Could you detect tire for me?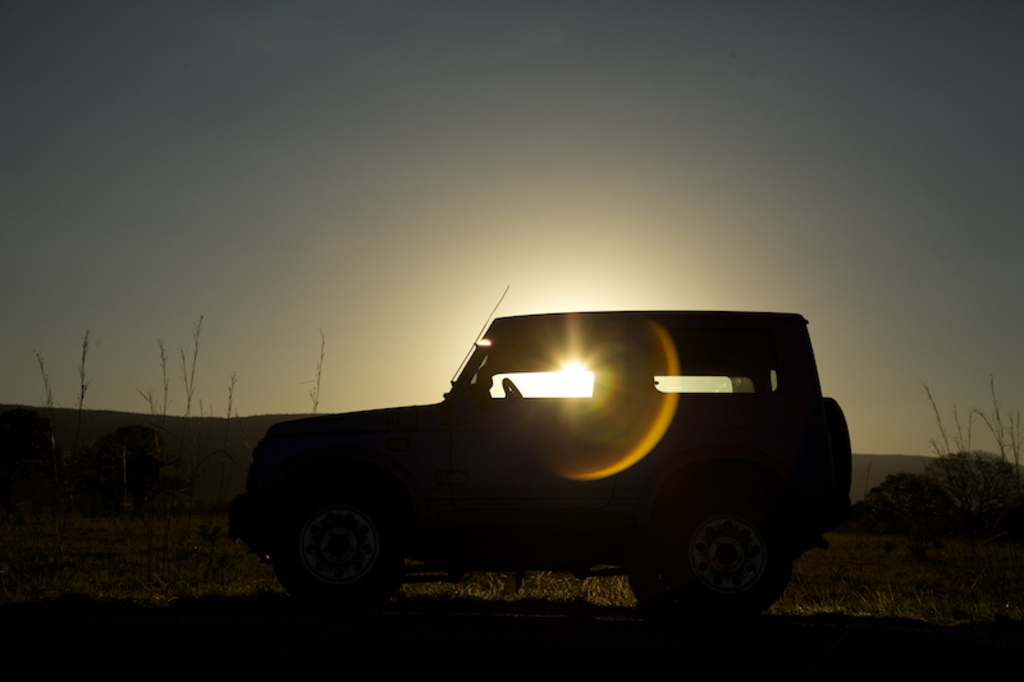
Detection result: (x1=822, y1=399, x2=852, y2=498).
